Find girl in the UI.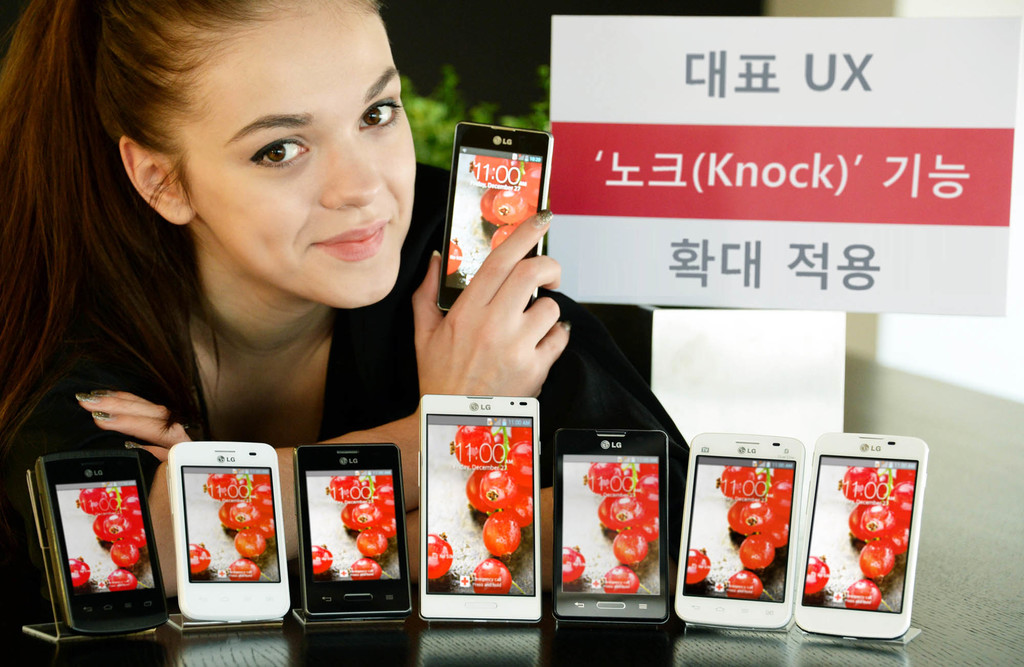
UI element at bbox=[0, 0, 704, 623].
